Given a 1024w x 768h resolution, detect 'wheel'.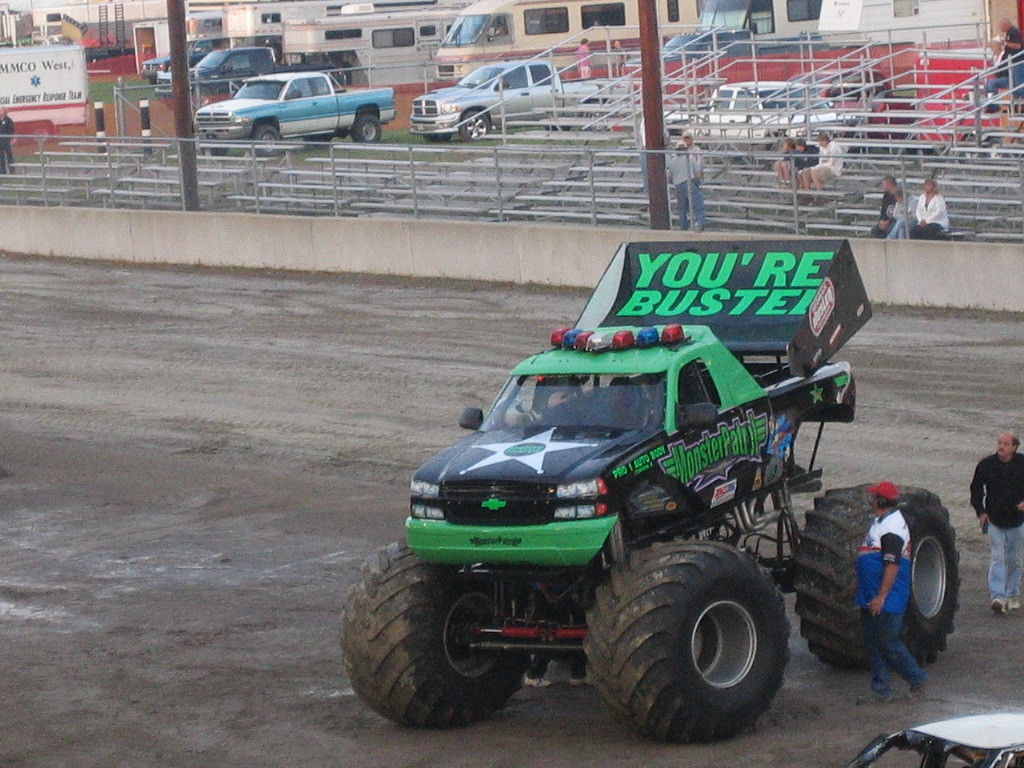
(left=342, top=533, right=534, bottom=726).
